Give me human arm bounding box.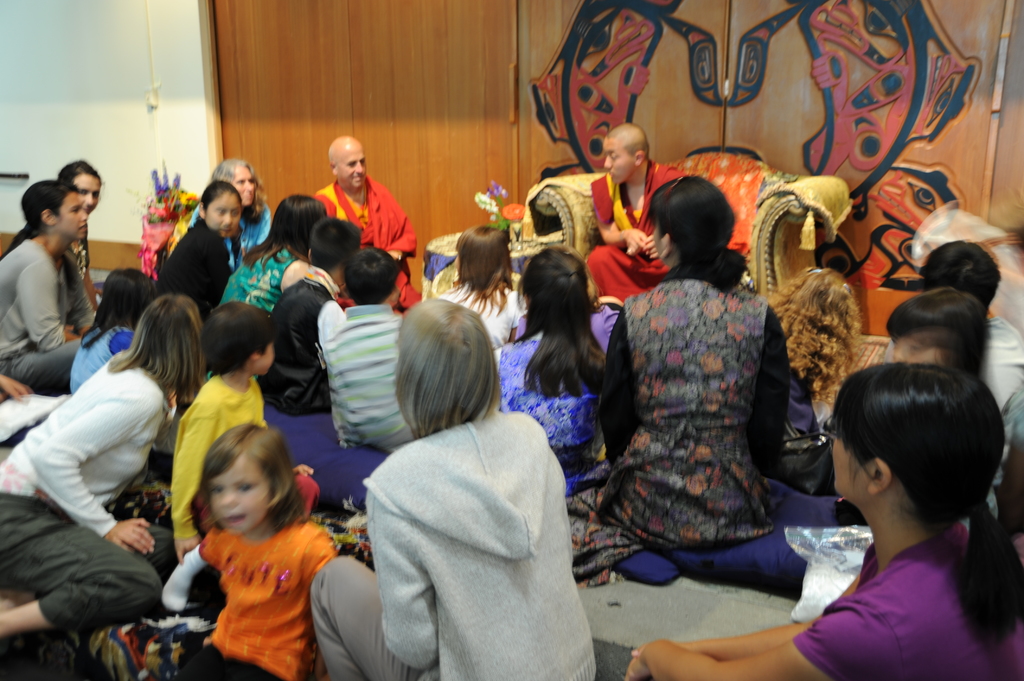
box(600, 321, 632, 463).
